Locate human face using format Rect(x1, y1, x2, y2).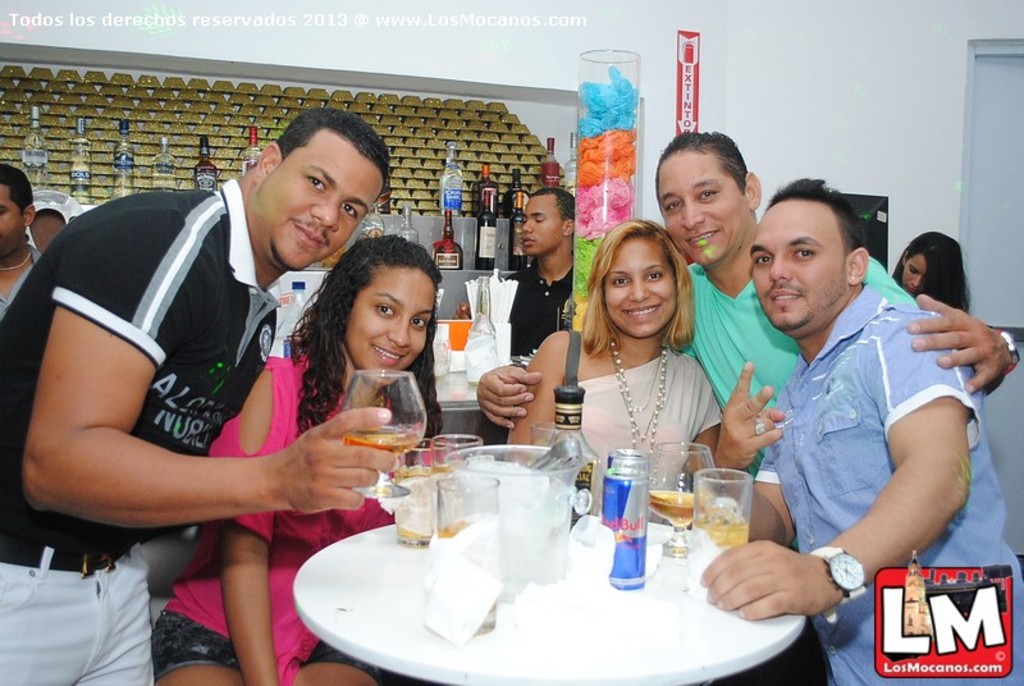
Rect(602, 256, 666, 334).
